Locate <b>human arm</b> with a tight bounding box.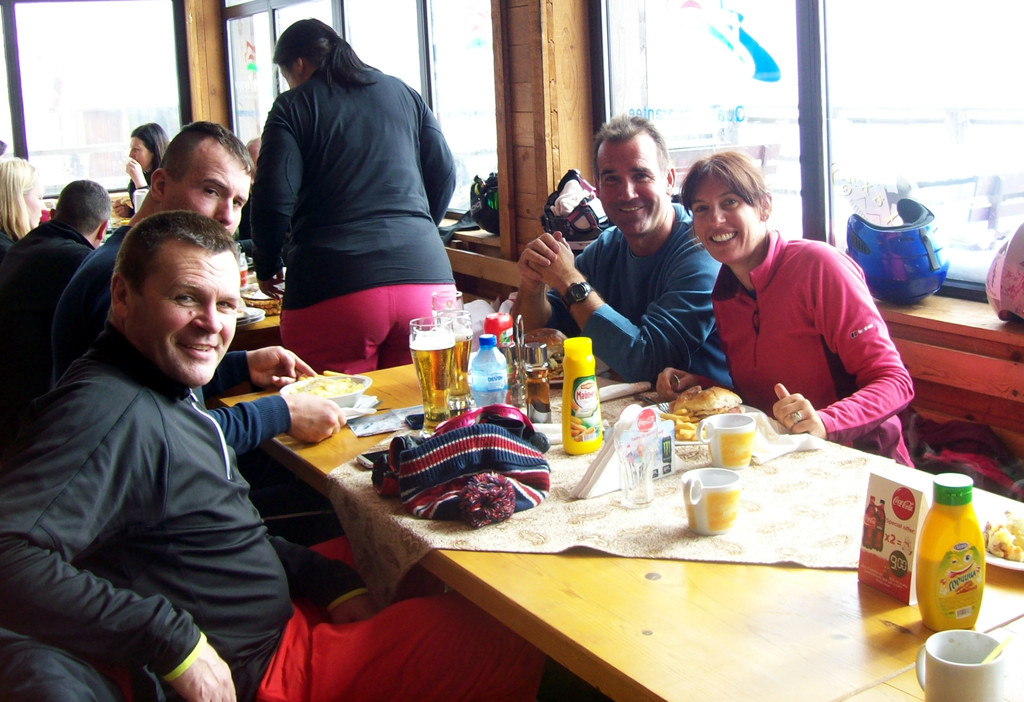
left=186, top=388, right=346, bottom=448.
